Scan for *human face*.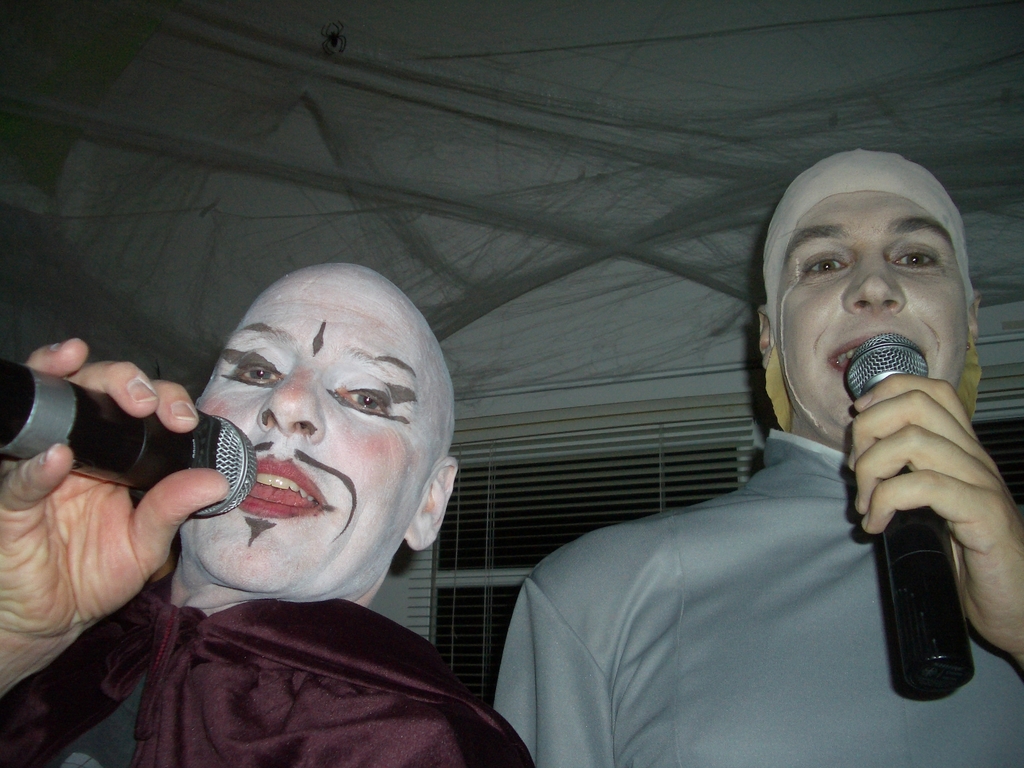
Scan result: 774 192 968 426.
